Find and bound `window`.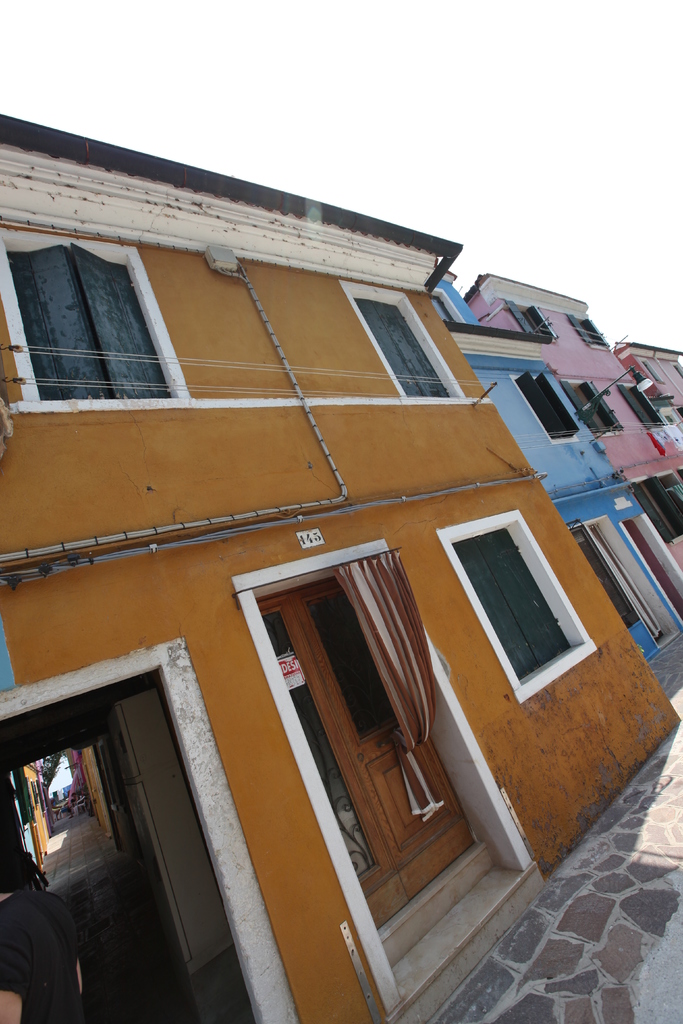
Bound: locate(672, 362, 682, 378).
